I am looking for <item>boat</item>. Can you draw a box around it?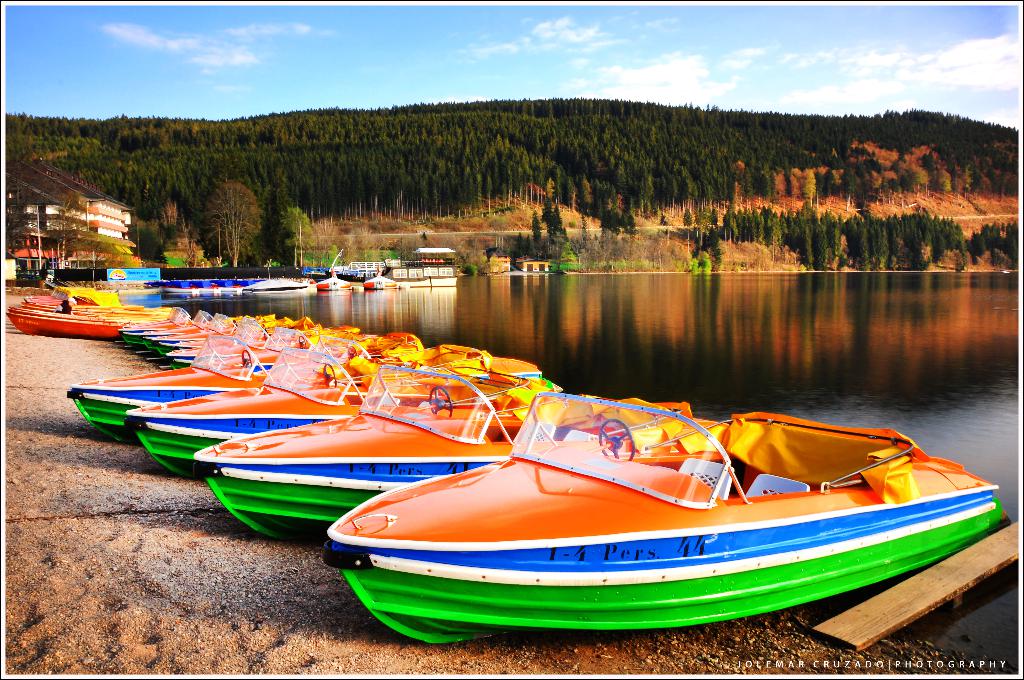
Sure, the bounding box is detection(65, 334, 542, 448).
